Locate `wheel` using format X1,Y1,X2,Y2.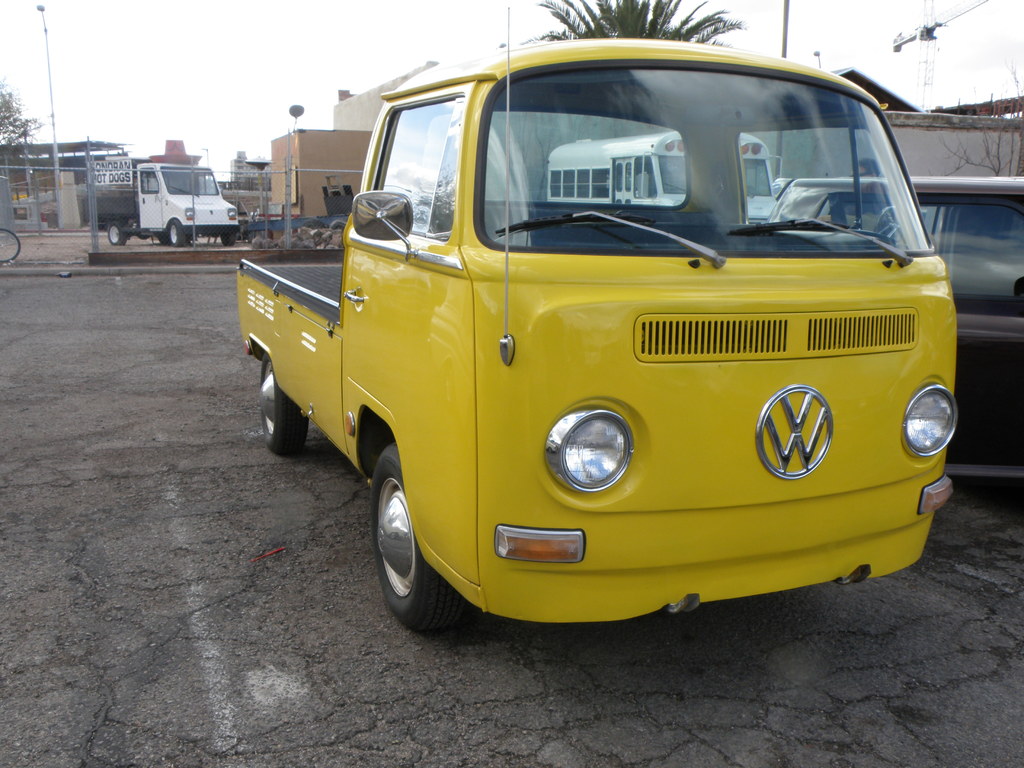
0,225,20,267.
